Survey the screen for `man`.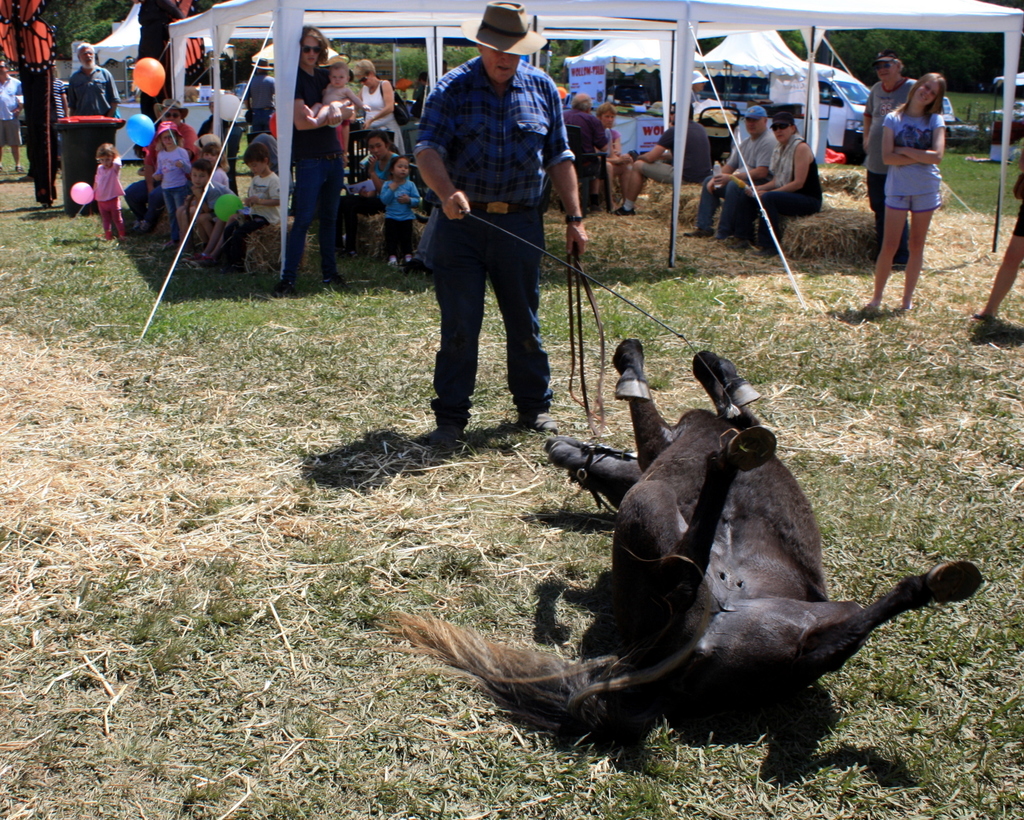
Survey found: crop(0, 56, 28, 174).
